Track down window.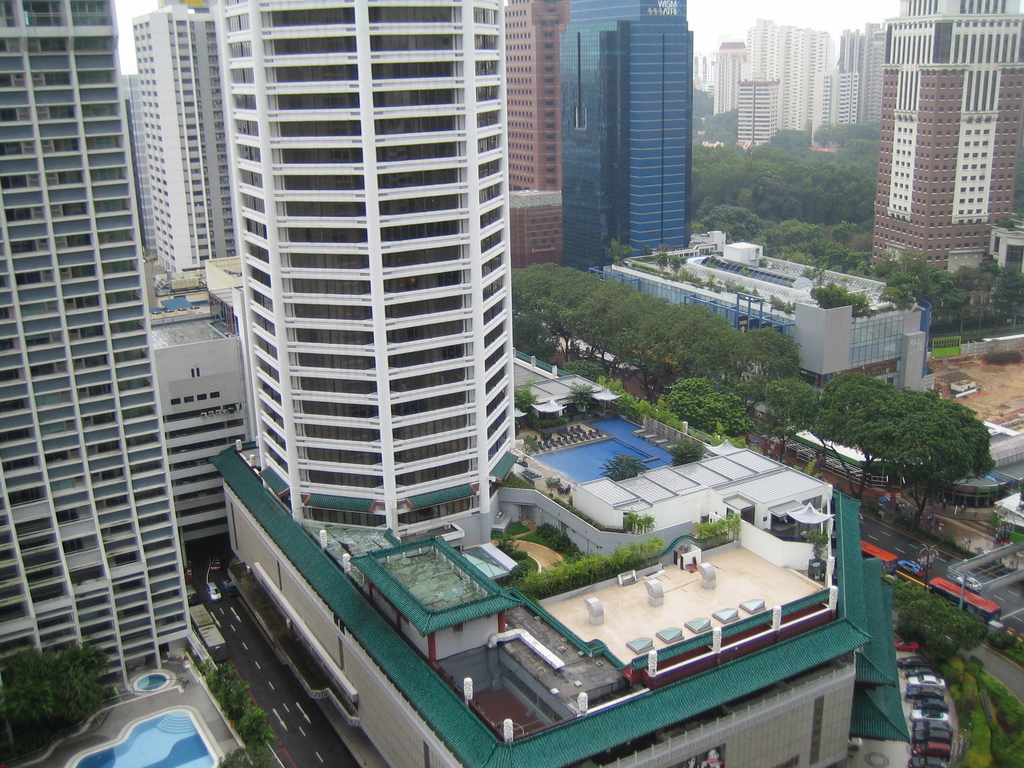
Tracked to box(480, 183, 502, 203).
